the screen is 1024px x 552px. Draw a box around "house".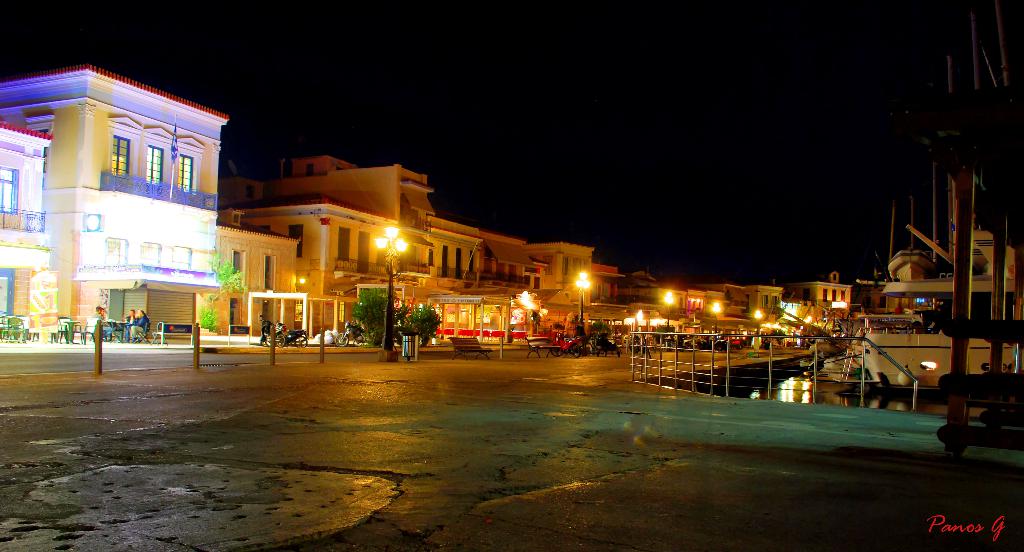
(211,204,312,335).
